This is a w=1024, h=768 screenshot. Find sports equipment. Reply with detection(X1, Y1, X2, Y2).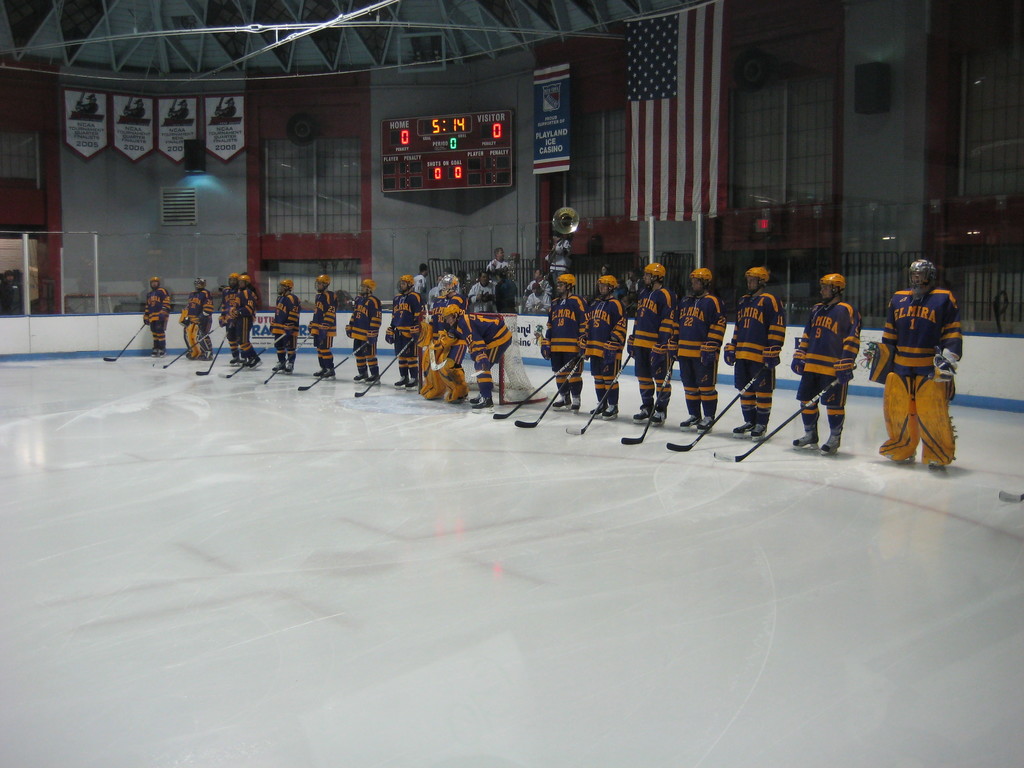
detection(277, 280, 293, 296).
